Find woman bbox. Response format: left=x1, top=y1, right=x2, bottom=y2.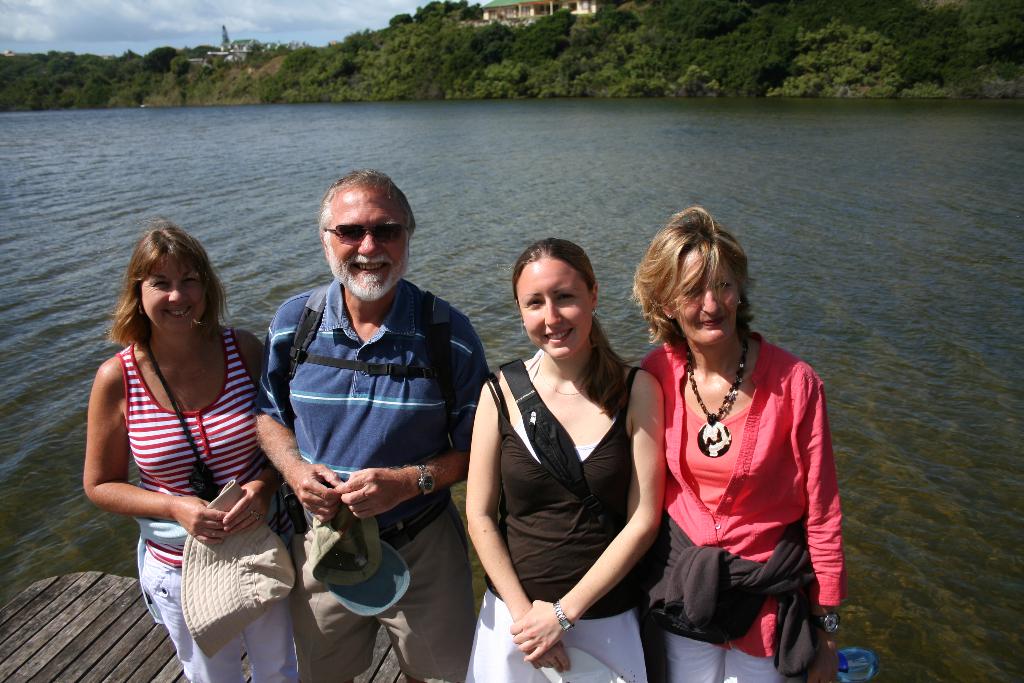
left=468, top=234, right=655, bottom=680.
